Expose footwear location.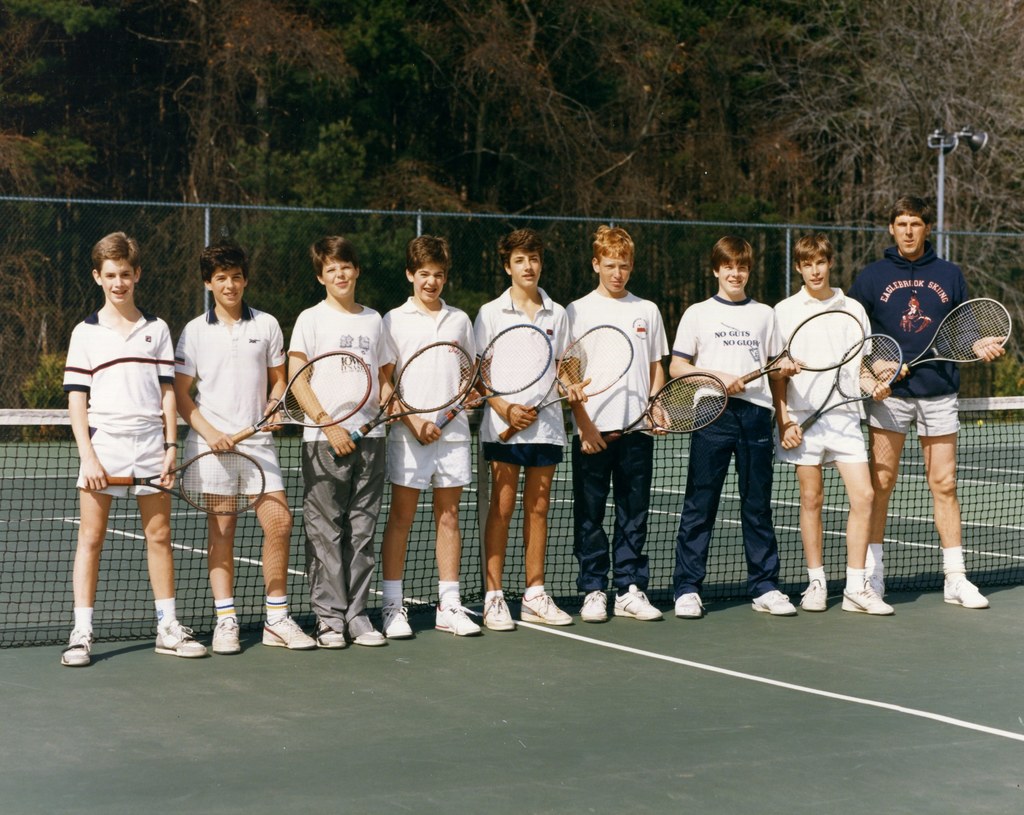
Exposed at (943,573,990,609).
